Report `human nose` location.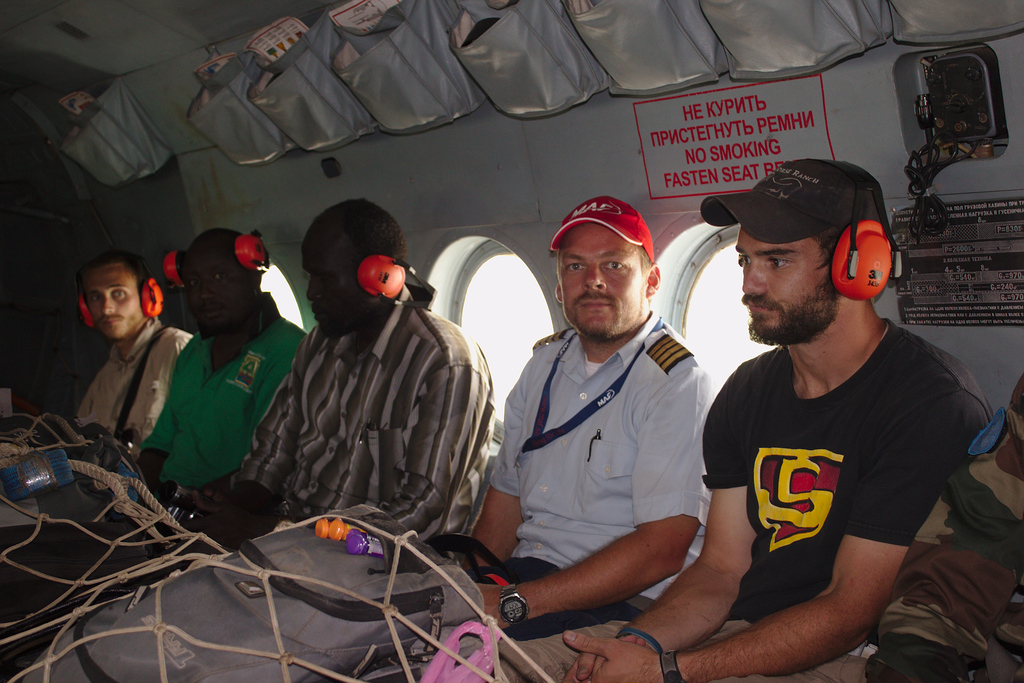
Report: {"x1": 306, "y1": 279, "x2": 326, "y2": 303}.
